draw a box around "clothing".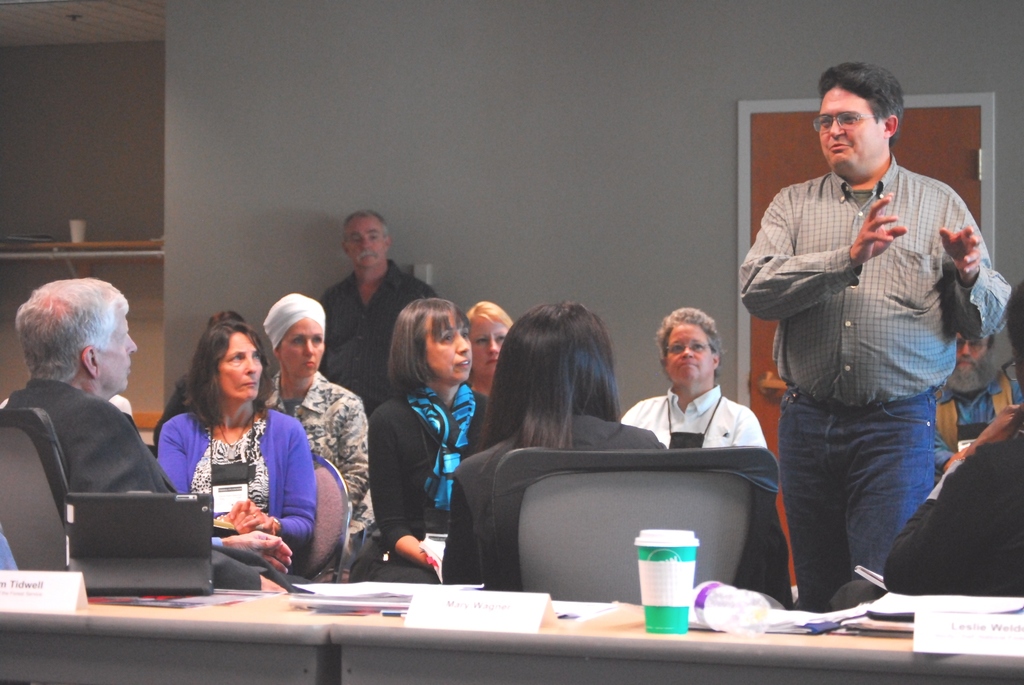
crop(359, 388, 485, 531).
